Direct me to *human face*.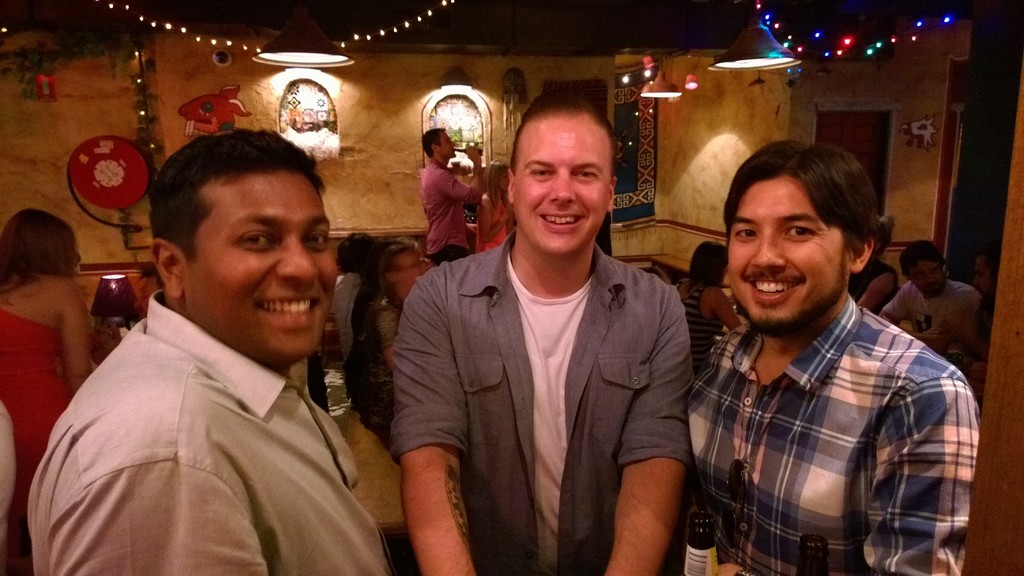
Direction: <region>513, 112, 610, 257</region>.
